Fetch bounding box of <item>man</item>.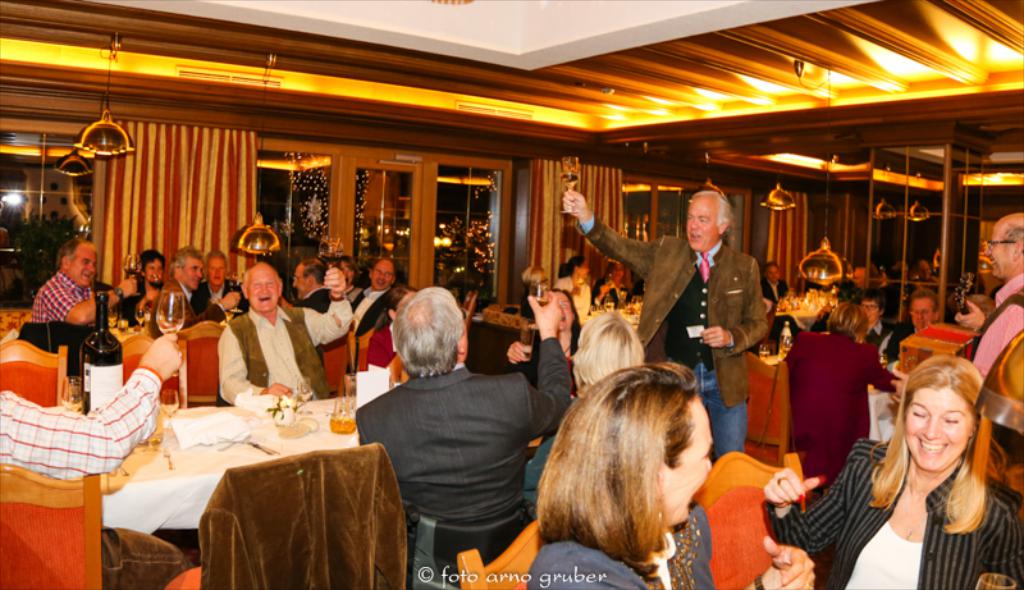
Bbox: 344 251 397 367.
